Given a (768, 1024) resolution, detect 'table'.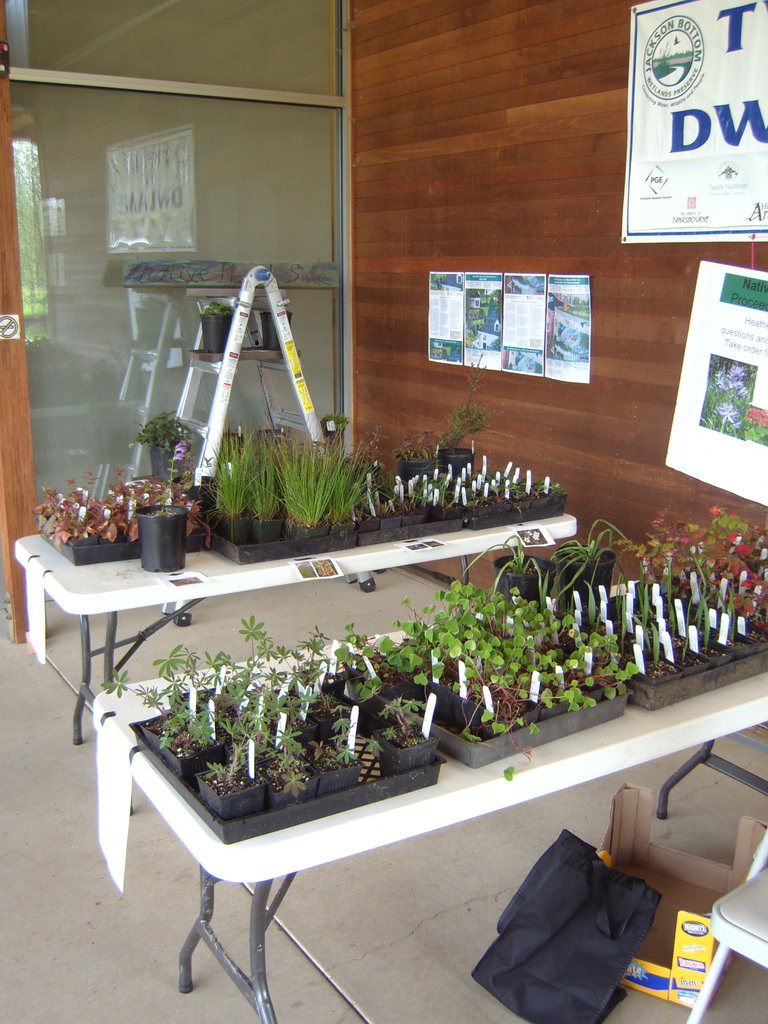
bbox=(88, 554, 767, 1023).
